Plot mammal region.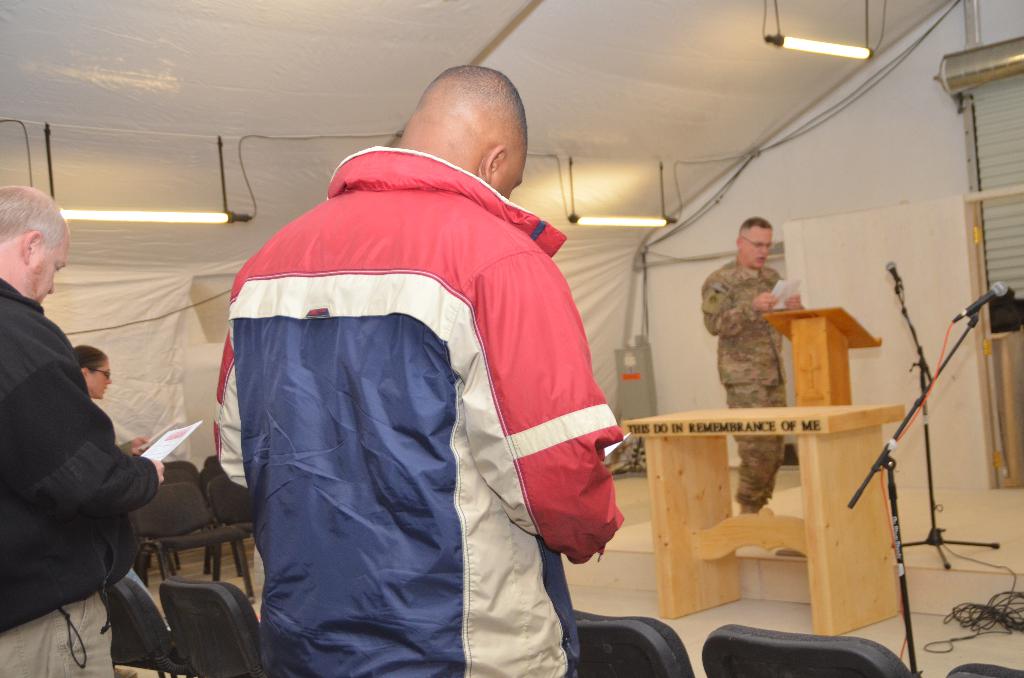
Plotted at [left=700, top=213, right=808, bottom=516].
